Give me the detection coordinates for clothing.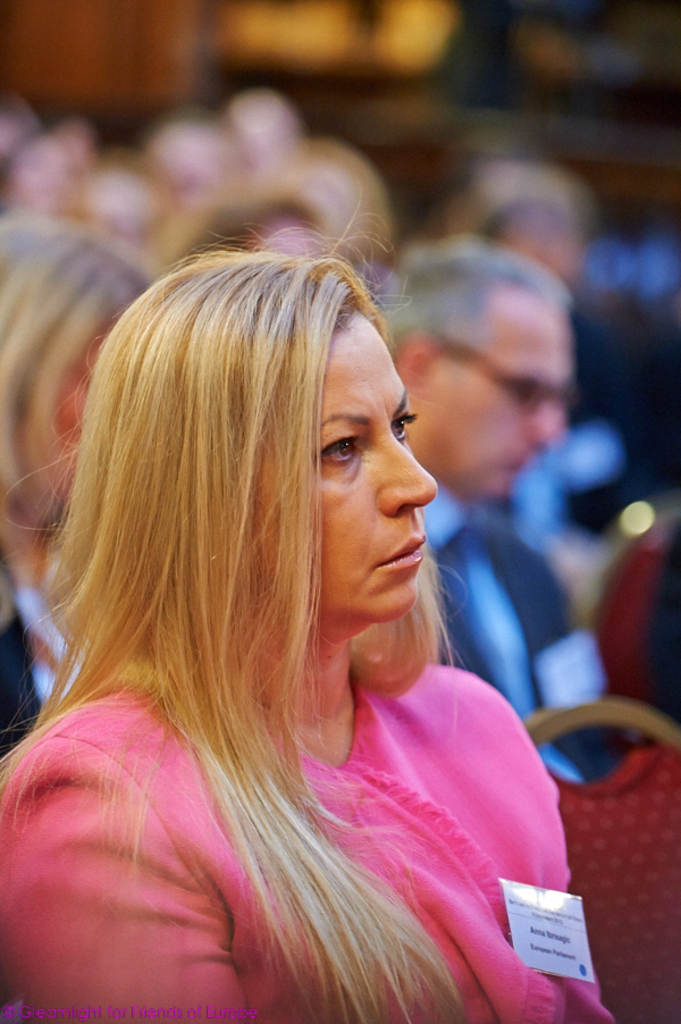
Rect(0, 551, 67, 777).
